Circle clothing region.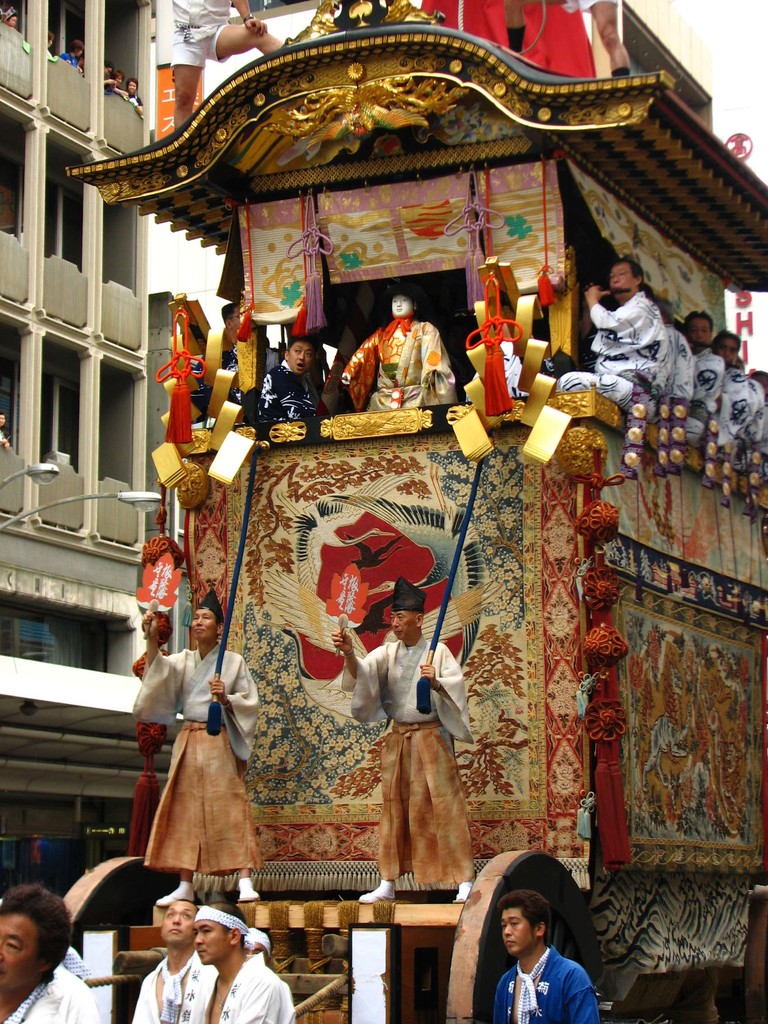
Region: 132:942:216:1023.
